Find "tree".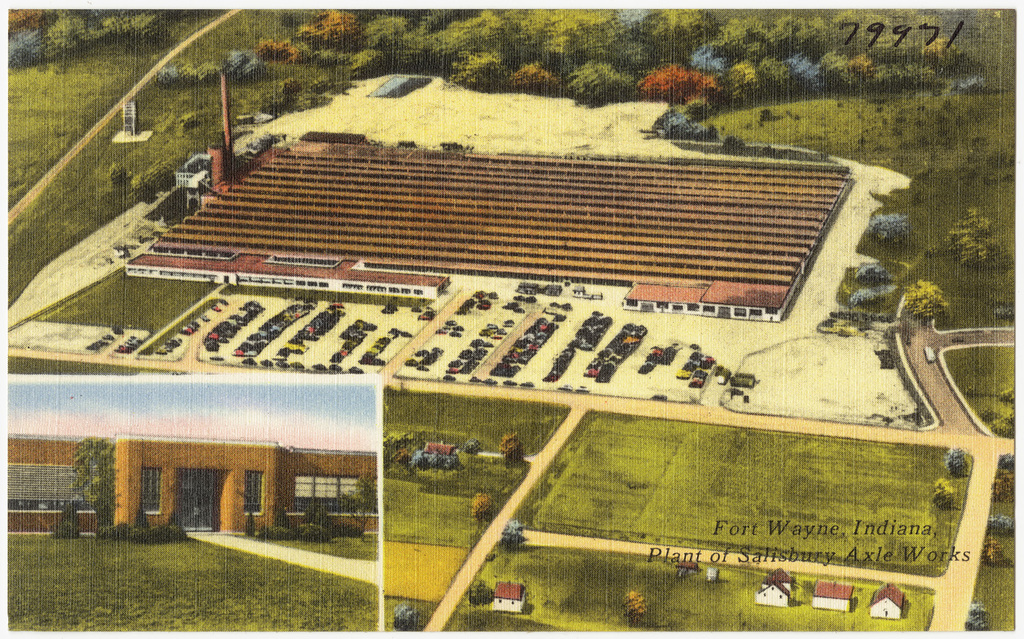
[left=429, top=451, right=440, bottom=472].
